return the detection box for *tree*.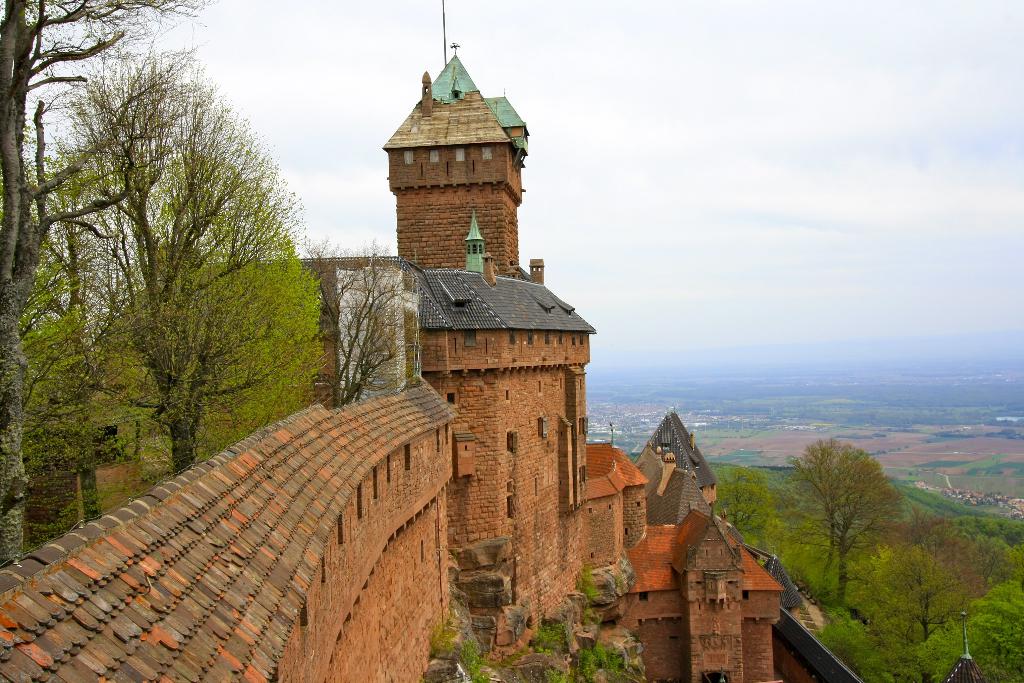
region(888, 477, 1023, 554).
